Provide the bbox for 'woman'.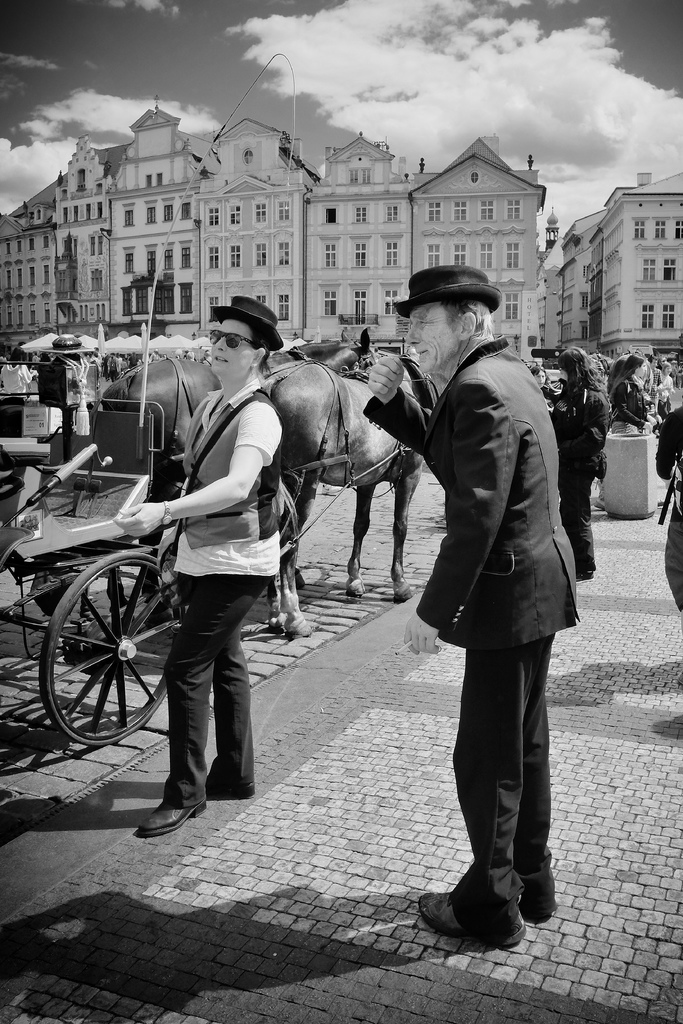
658:361:675:410.
